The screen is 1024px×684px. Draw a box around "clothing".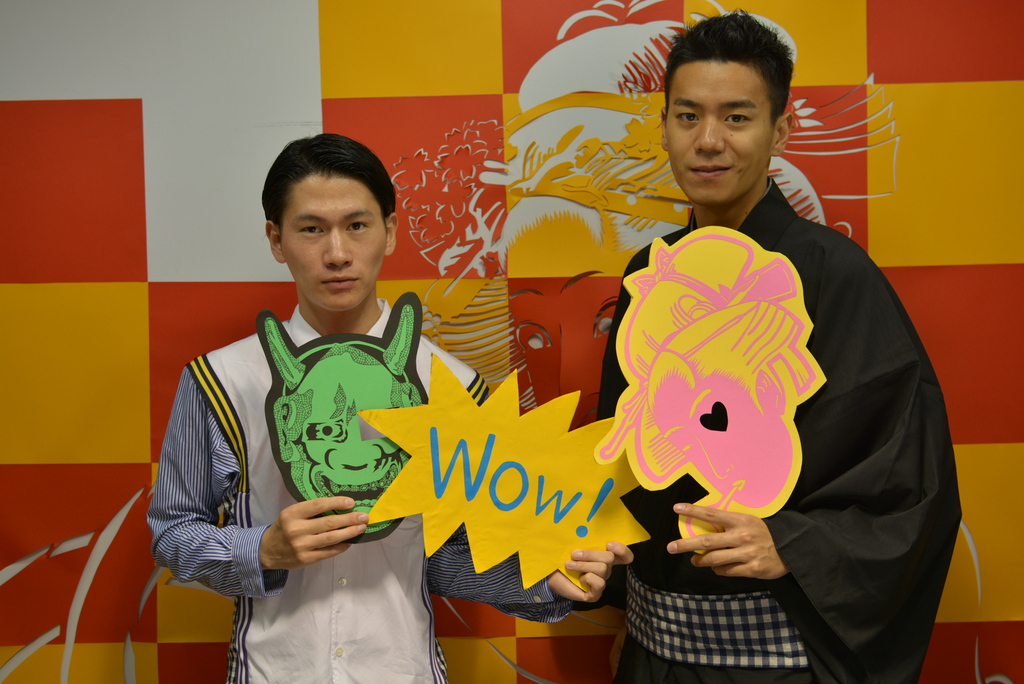
locate(147, 298, 570, 683).
